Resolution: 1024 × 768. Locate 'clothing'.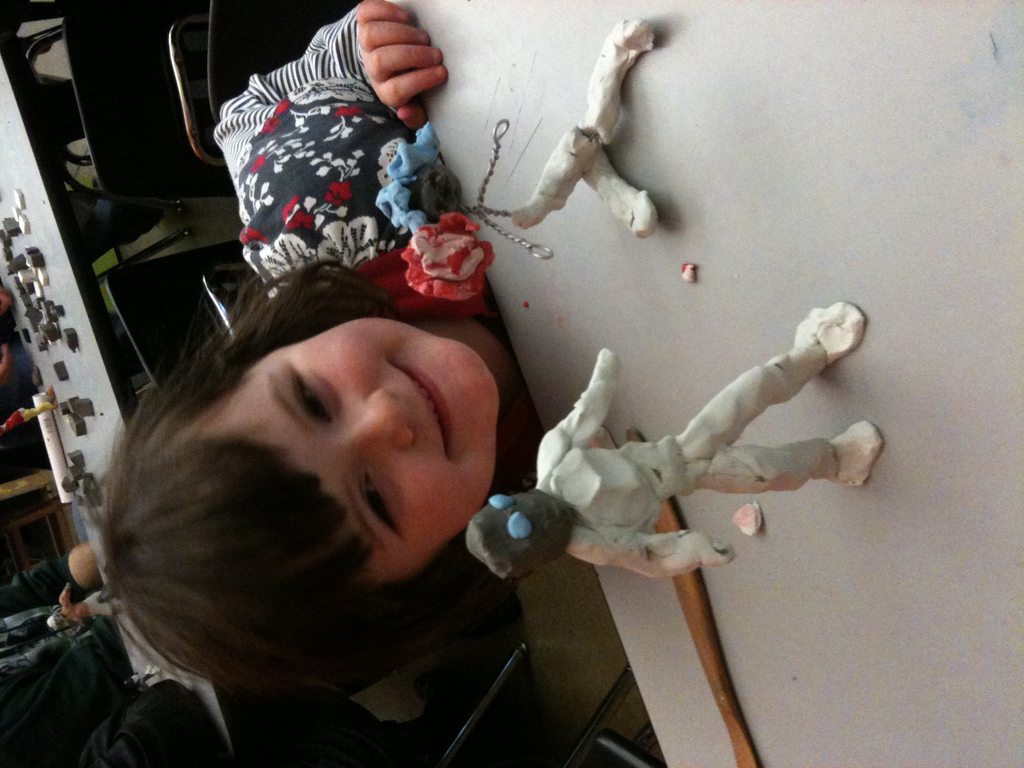
bbox=(228, 0, 454, 275).
